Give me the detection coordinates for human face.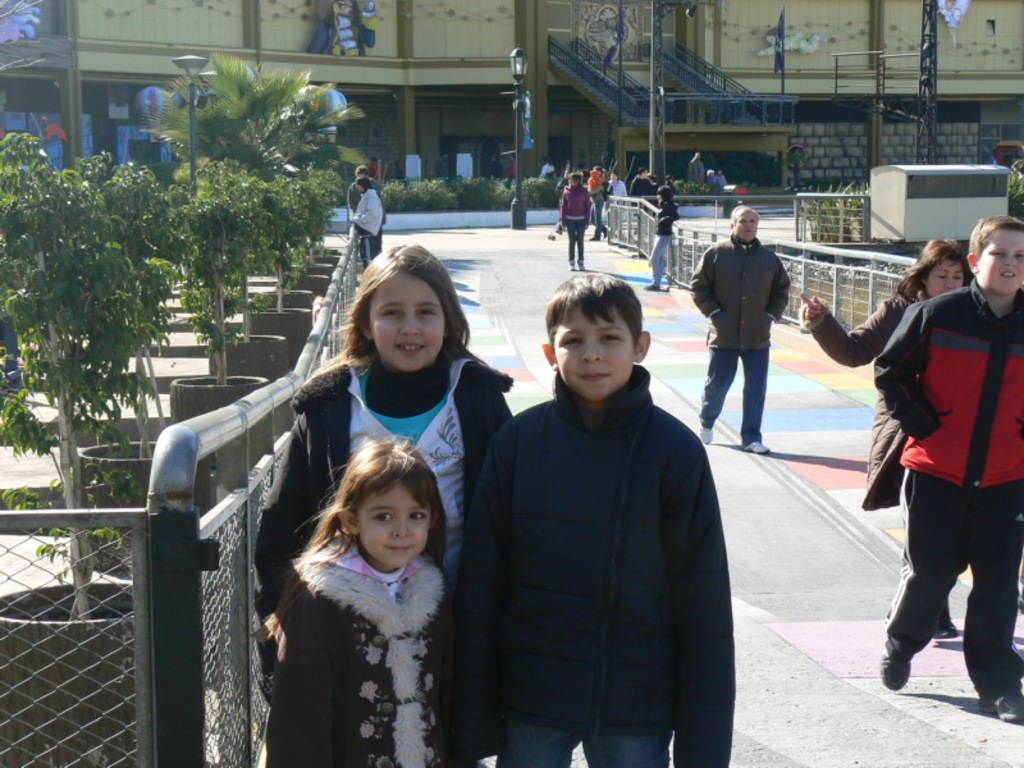
bbox(550, 296, 636, 403).
